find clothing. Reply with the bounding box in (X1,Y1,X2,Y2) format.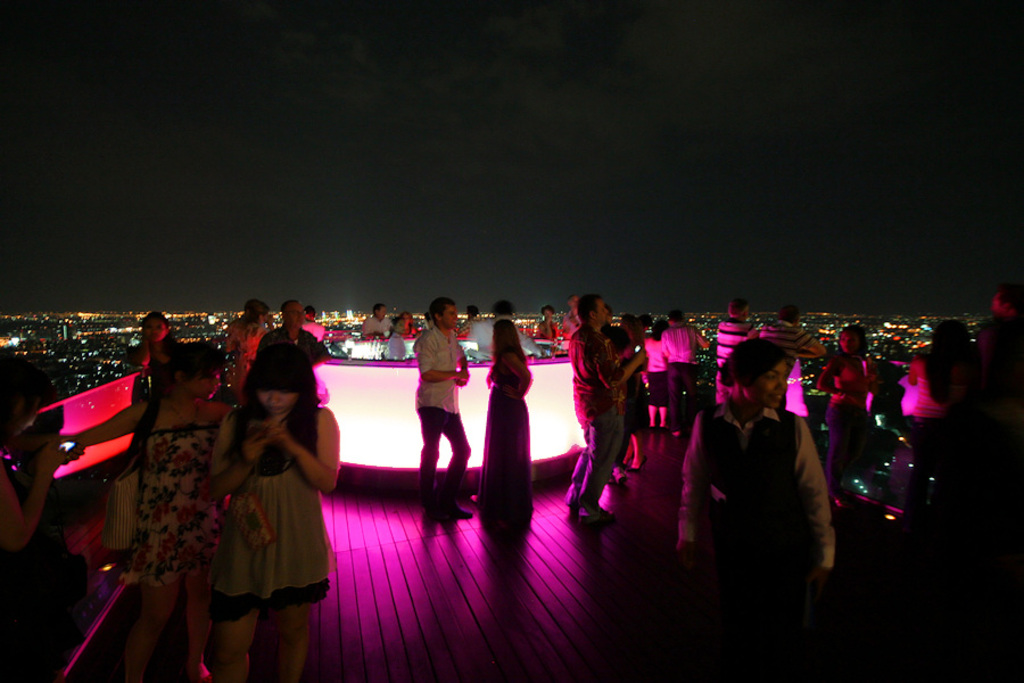
(717,316,757,400).
